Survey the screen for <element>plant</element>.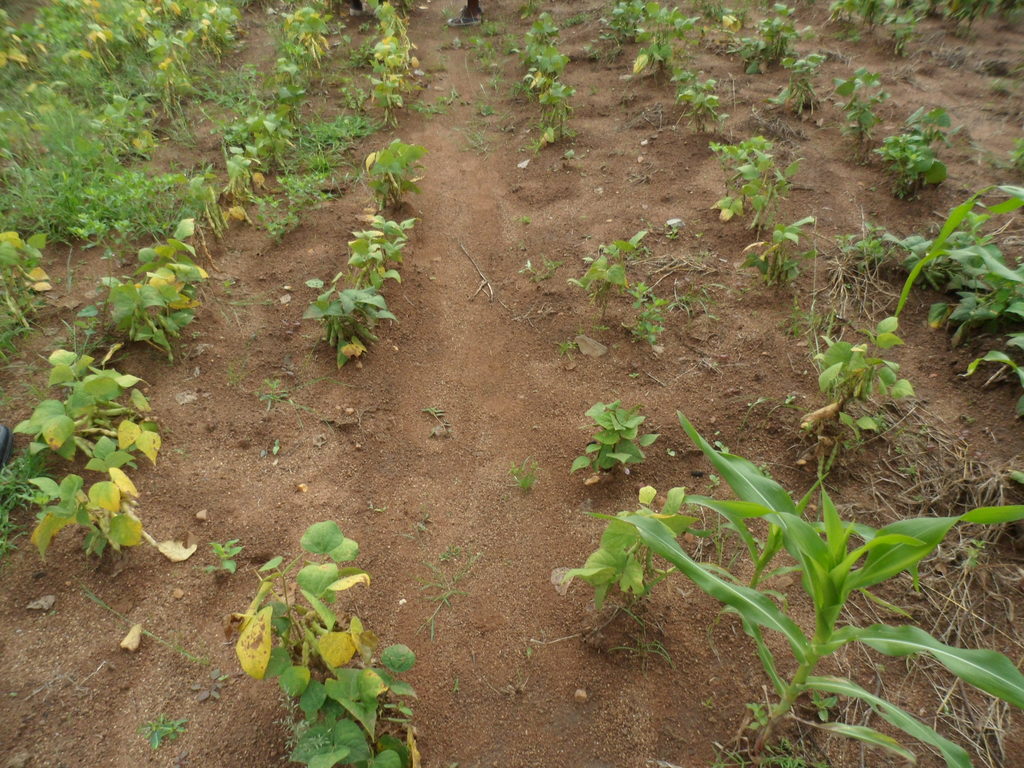
Survey found: 367:138:422:209.
